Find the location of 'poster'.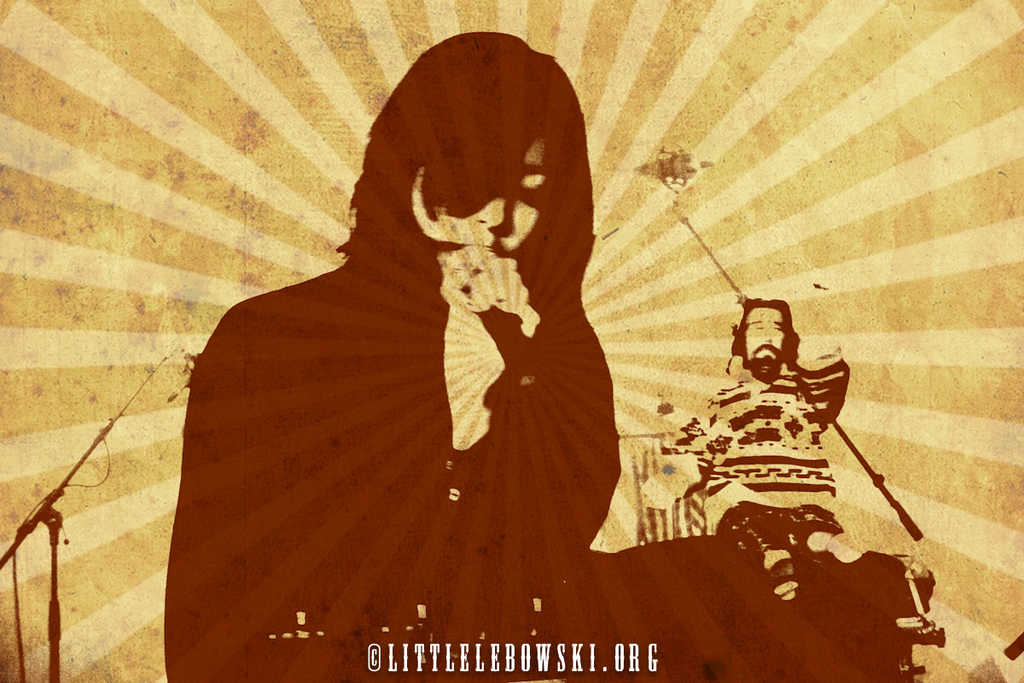
Location: BBox(0, 0, 1023, 682).
